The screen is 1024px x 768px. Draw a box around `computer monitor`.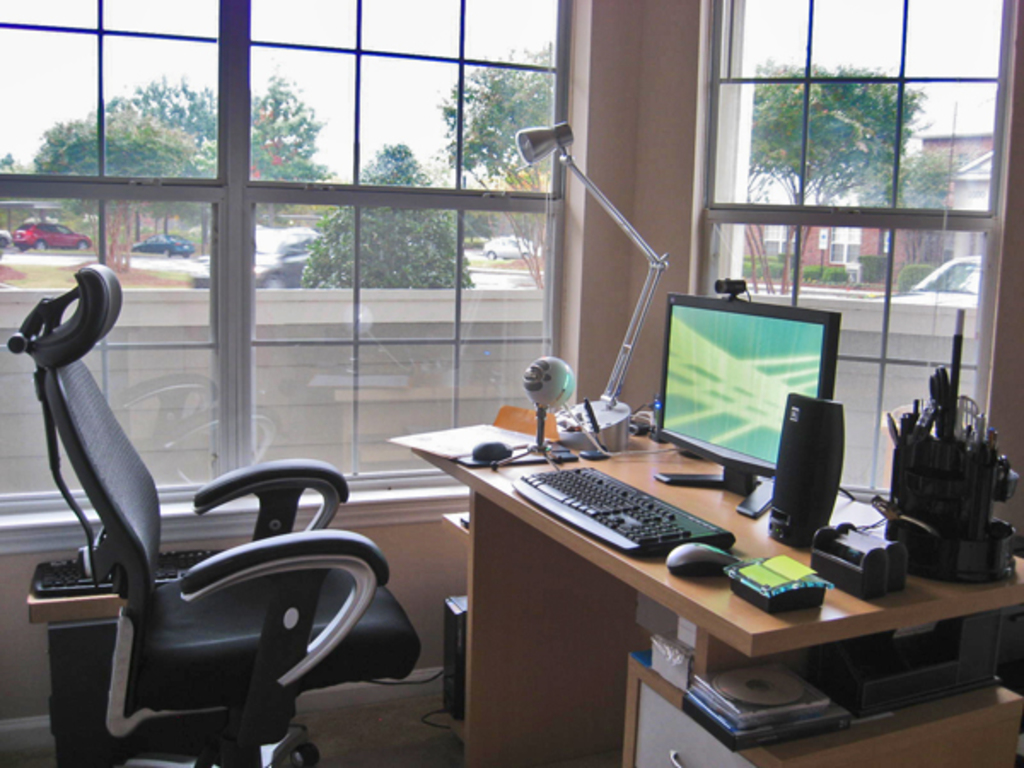
649,282,850,507.
